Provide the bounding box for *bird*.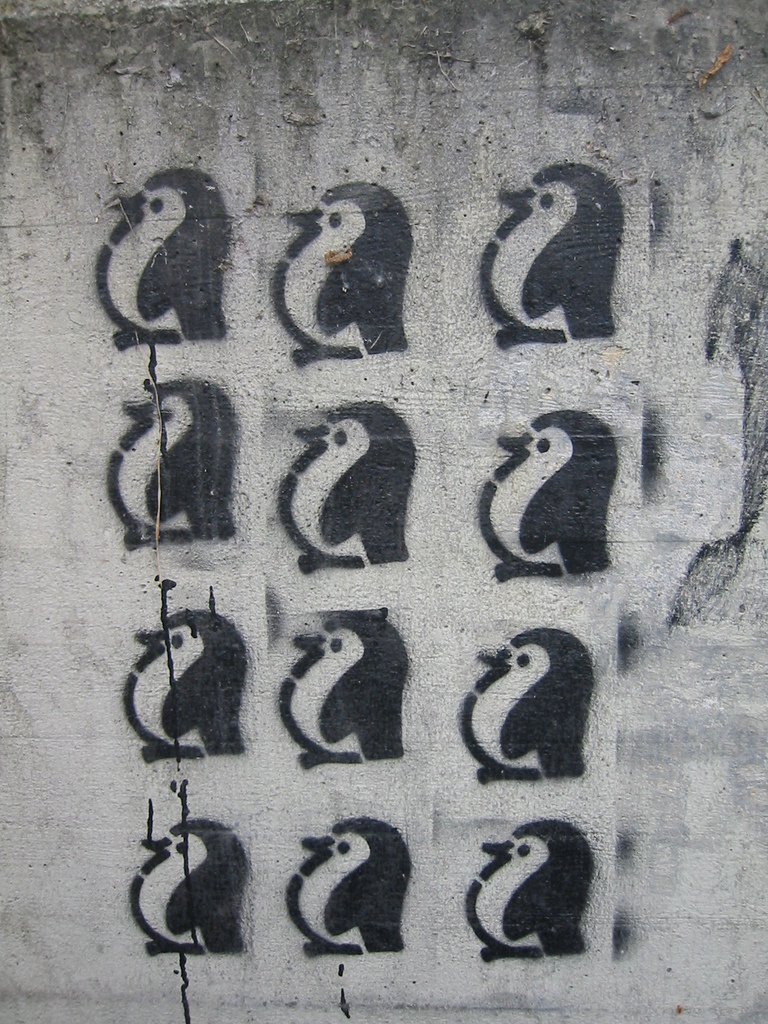
124,819,254,957.
